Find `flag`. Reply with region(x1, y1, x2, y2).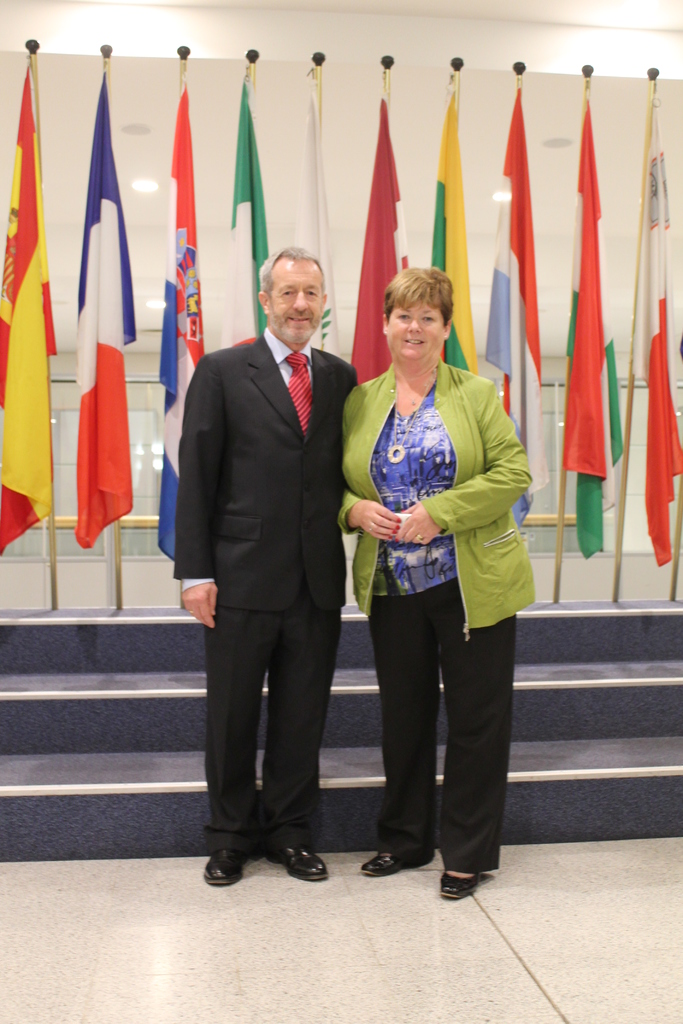
region(620, 99, 682, 566).
